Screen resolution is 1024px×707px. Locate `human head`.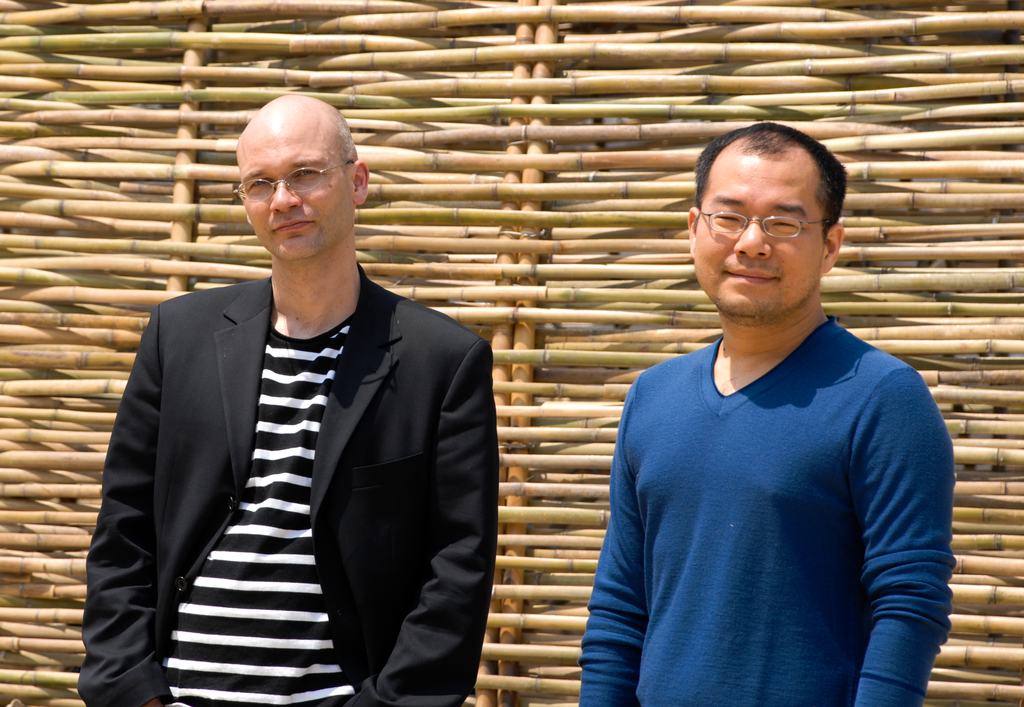
(228,88,363,250).
